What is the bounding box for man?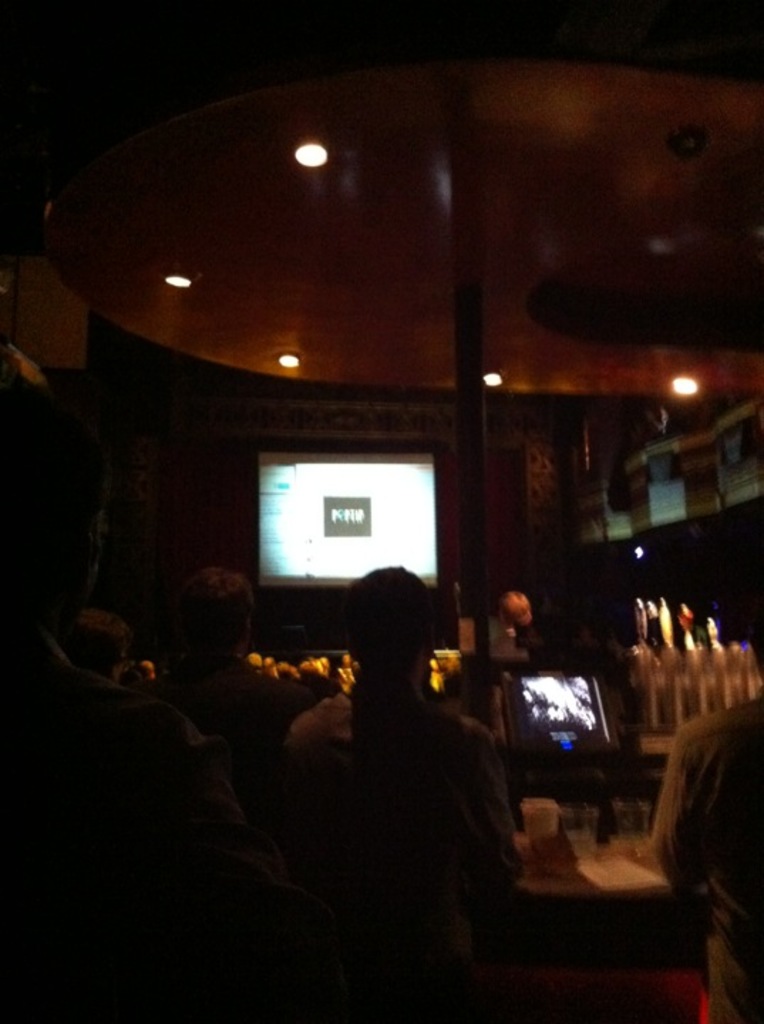
left=289, top=549, right=549, bottom=984.
